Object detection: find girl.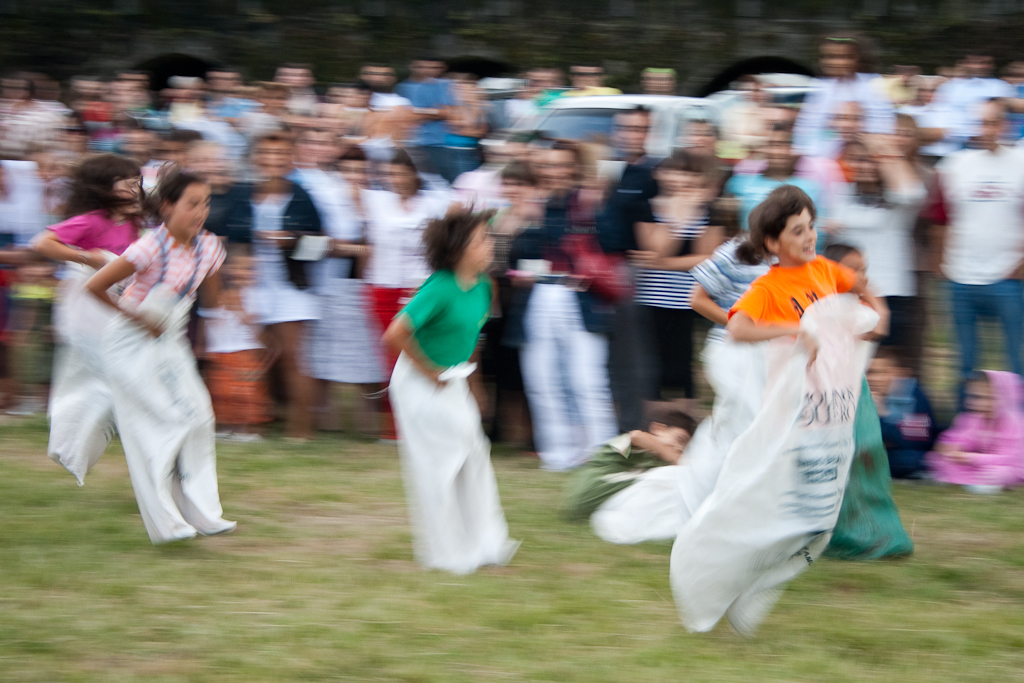
(380, 203, 519, 581).
